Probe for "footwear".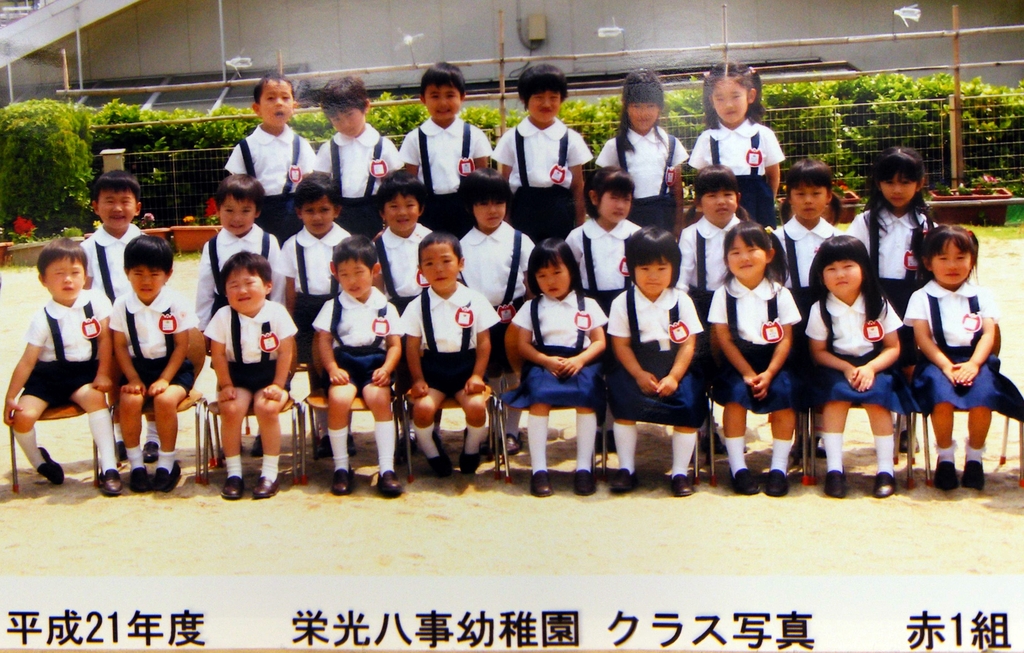
Probe result: {"x1": 727, "y1": 469, "x2": 762, "y2": 498}.
